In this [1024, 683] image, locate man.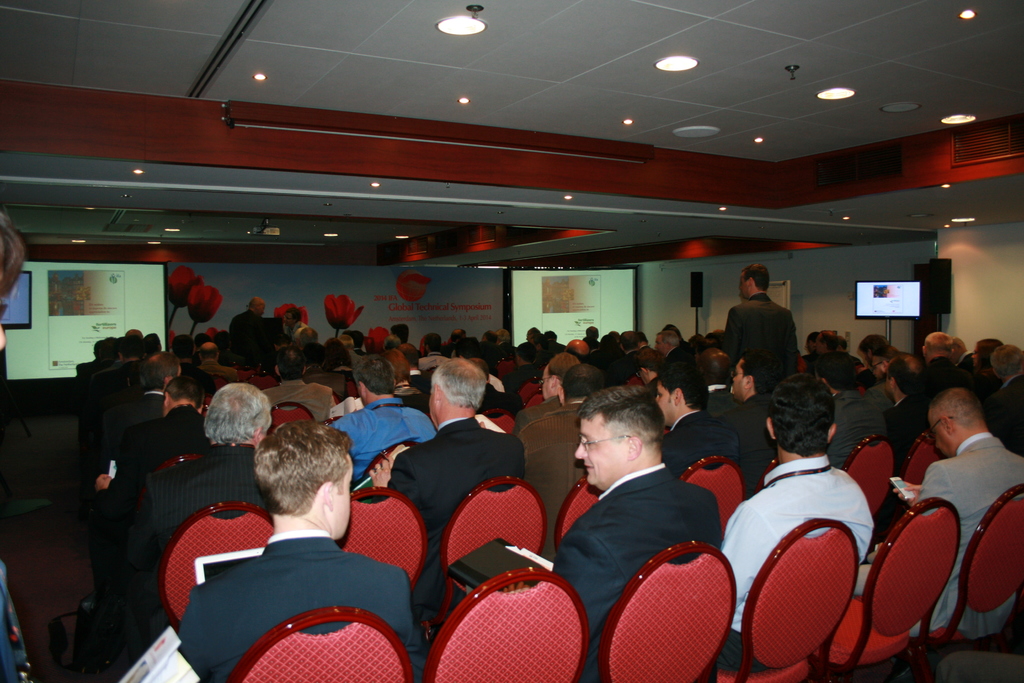
Bounding box: bbox(913, 392, 1023, 641).
